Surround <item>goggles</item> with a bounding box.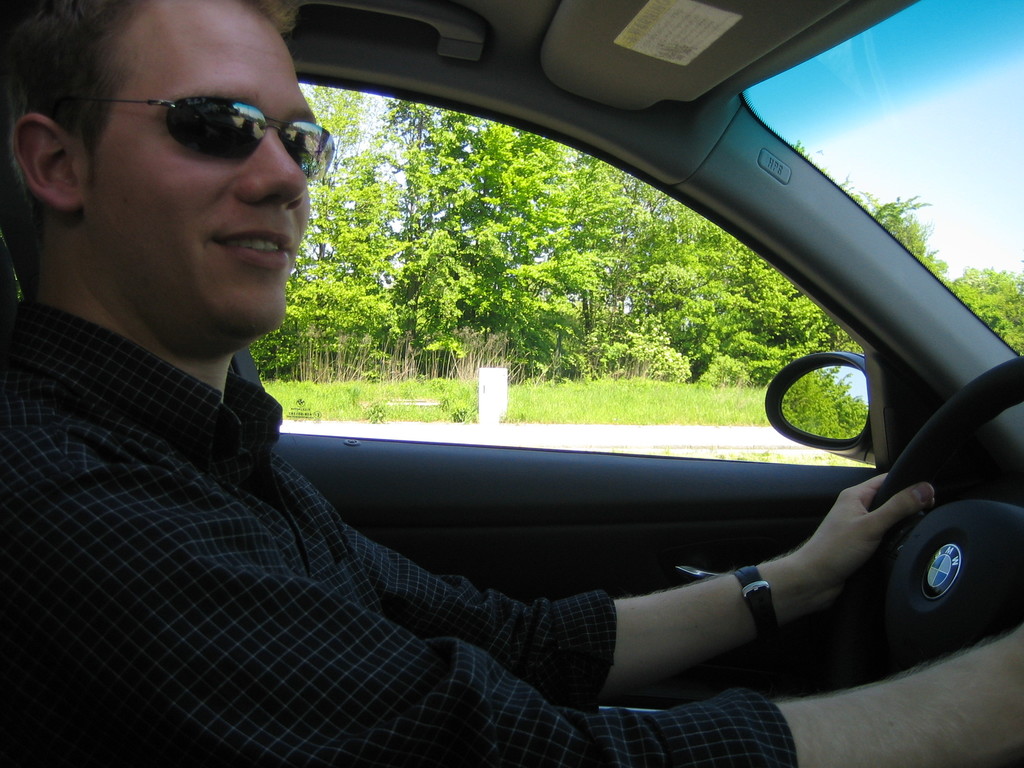
left=110, top=101, right=339, bottom=178.
